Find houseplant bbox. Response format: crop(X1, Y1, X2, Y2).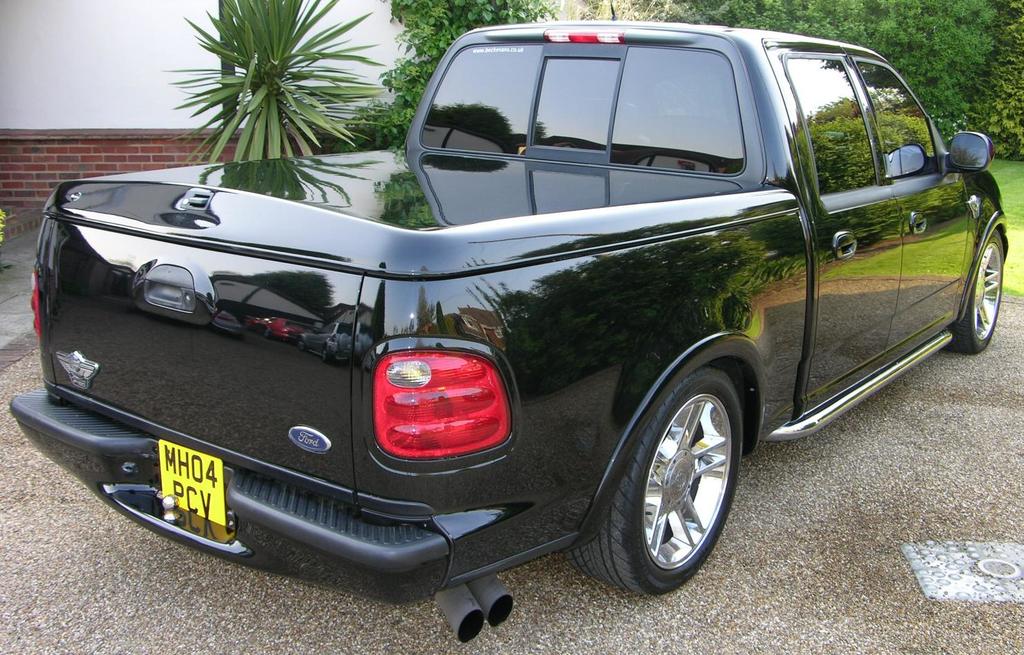
crop(162, 0, 386, 162).
